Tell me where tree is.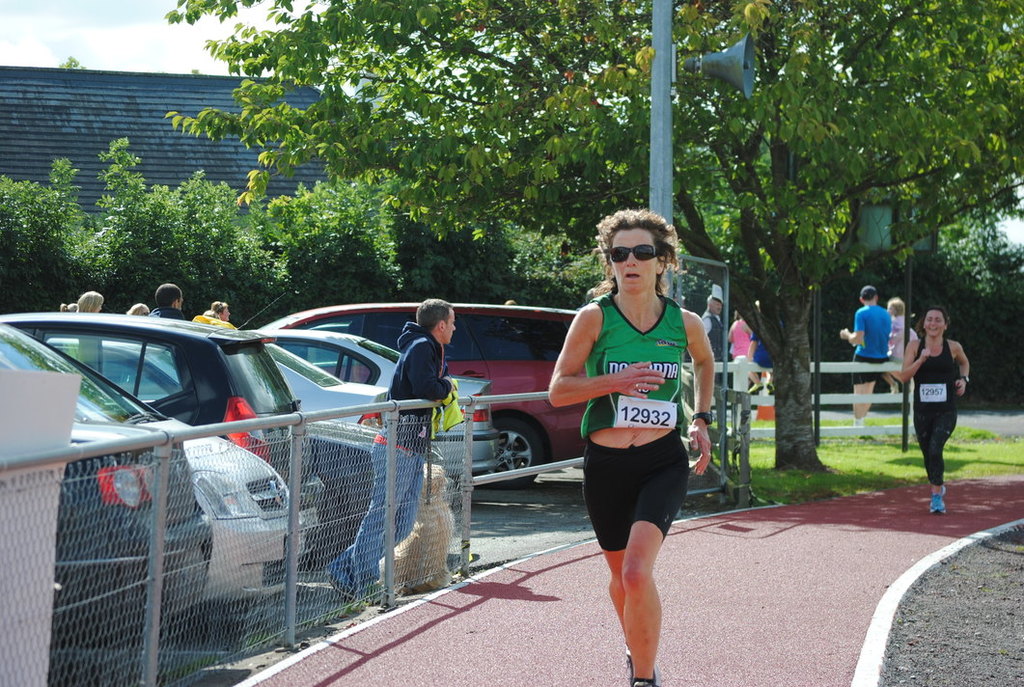
tree is at crop(97, 134, 287, 333).
